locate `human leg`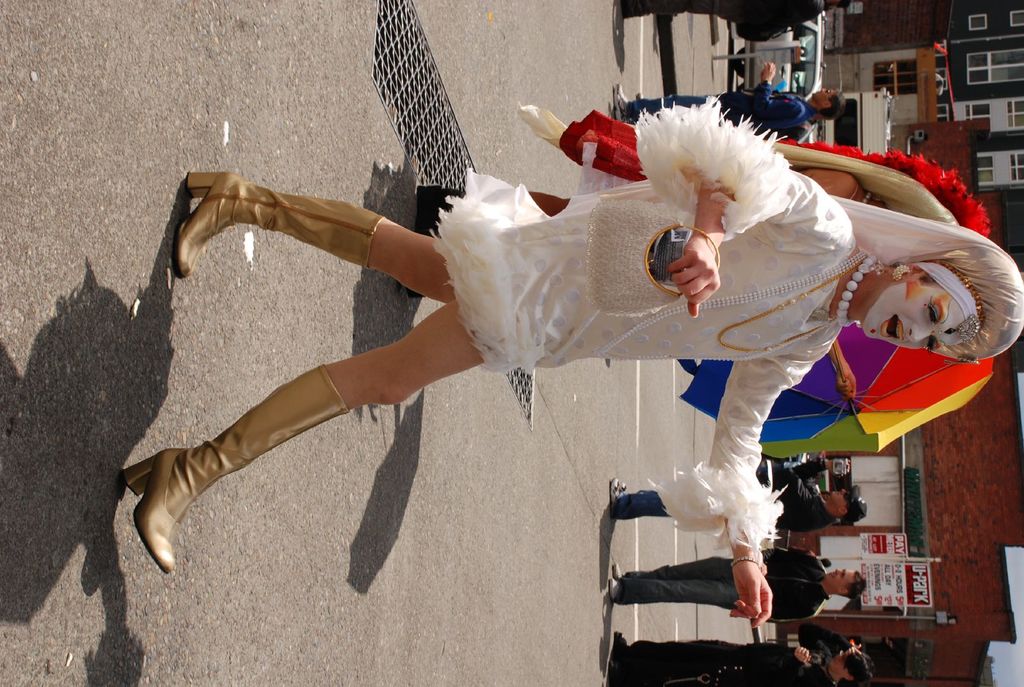
<region>608, 481, 667, 518</region>
